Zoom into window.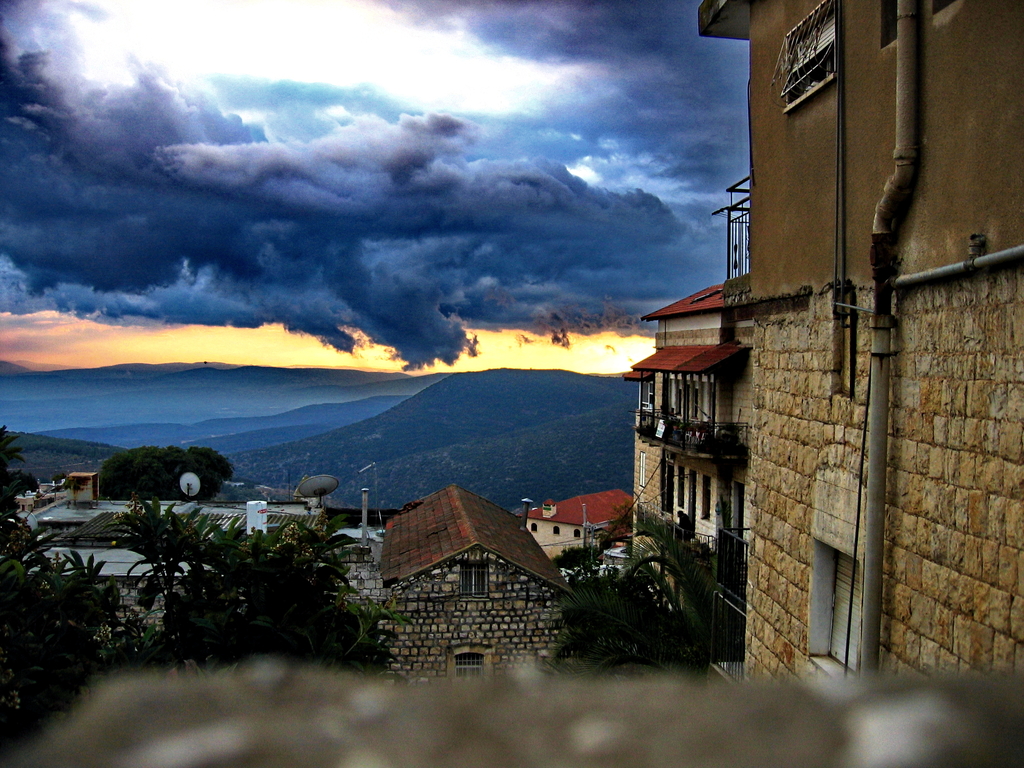
Zoom target: 802:529:861:688.
